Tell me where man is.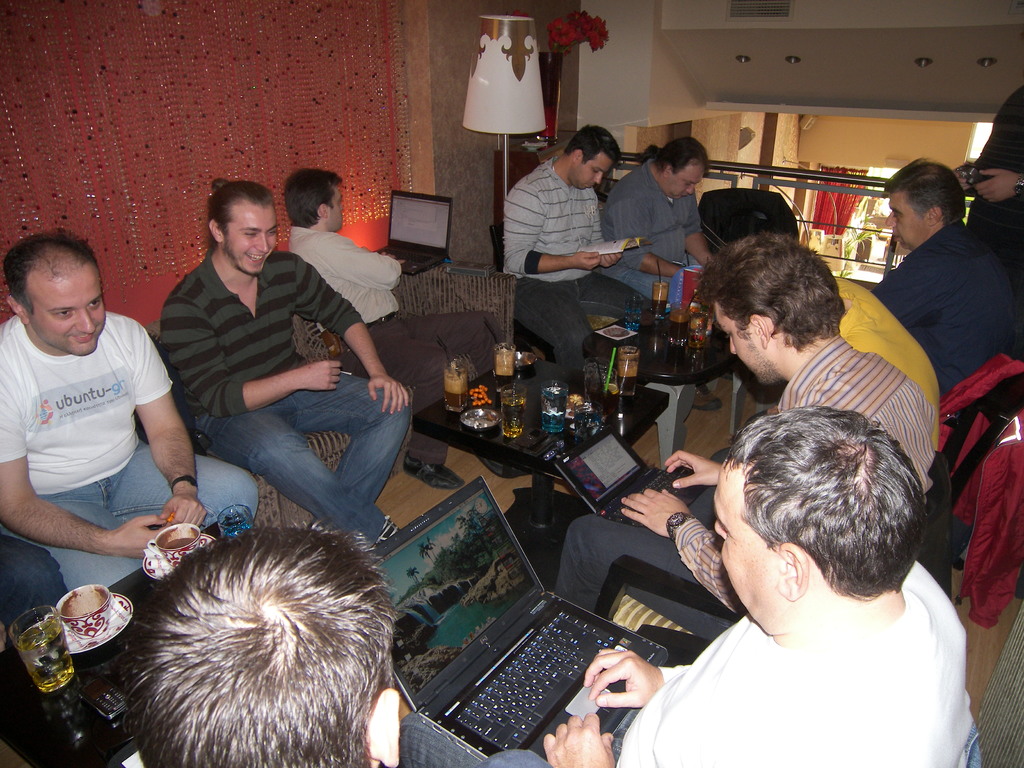
man is at Rect(499, 129, 643, 353).
